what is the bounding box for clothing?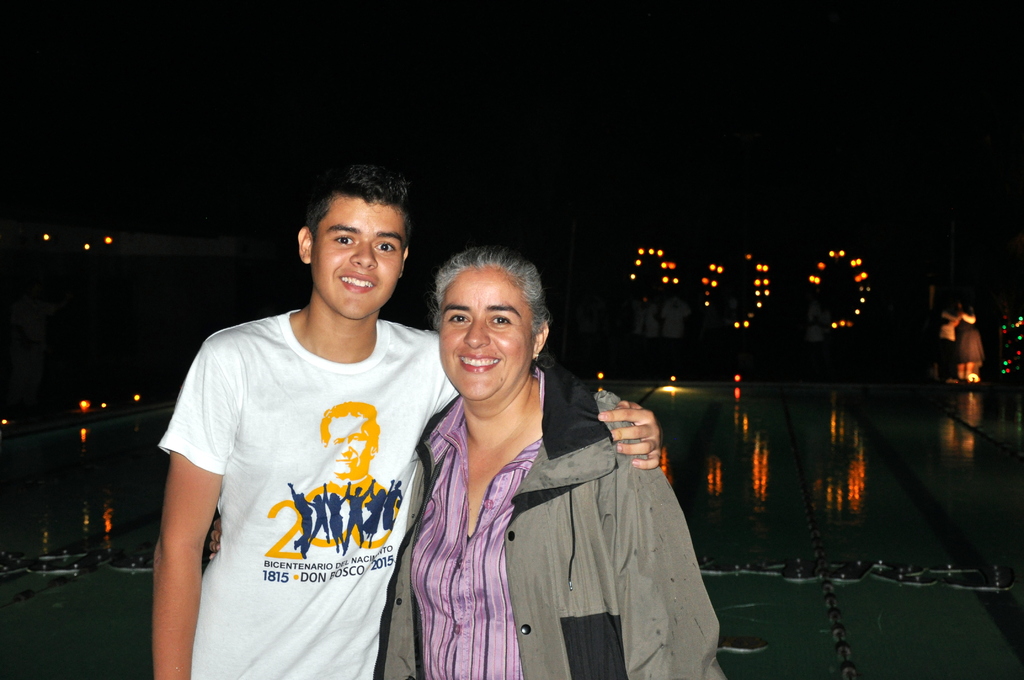
box=[167, 279, 439, 661].
